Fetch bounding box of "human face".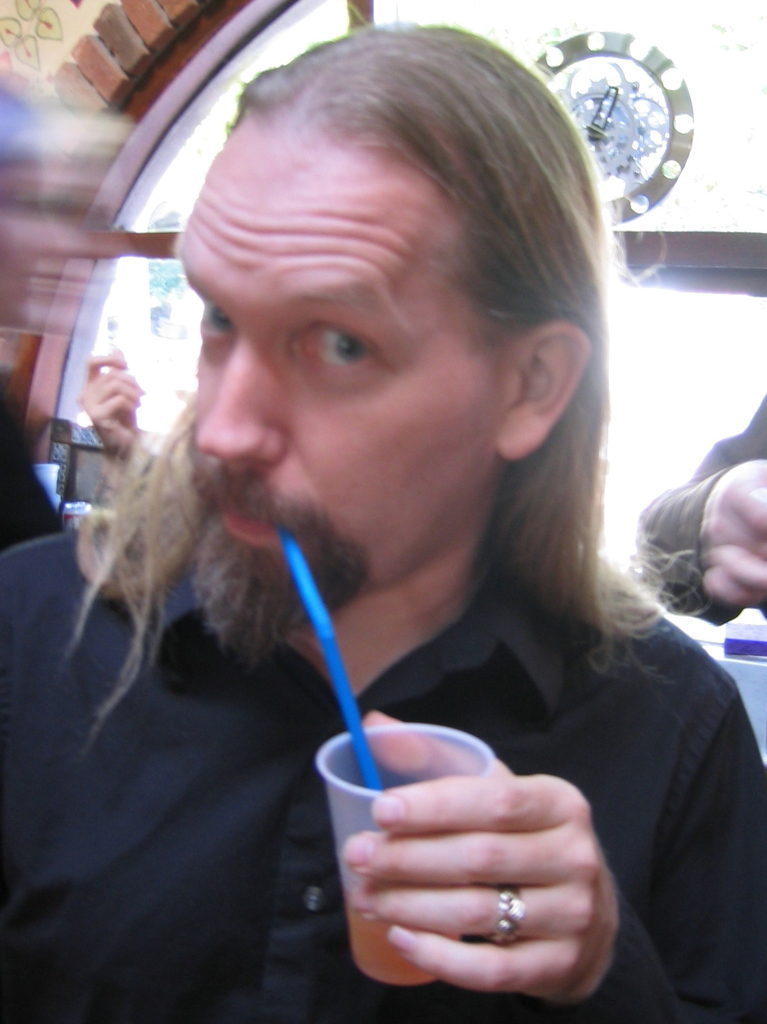
Bbox: [179,139,494,592].
